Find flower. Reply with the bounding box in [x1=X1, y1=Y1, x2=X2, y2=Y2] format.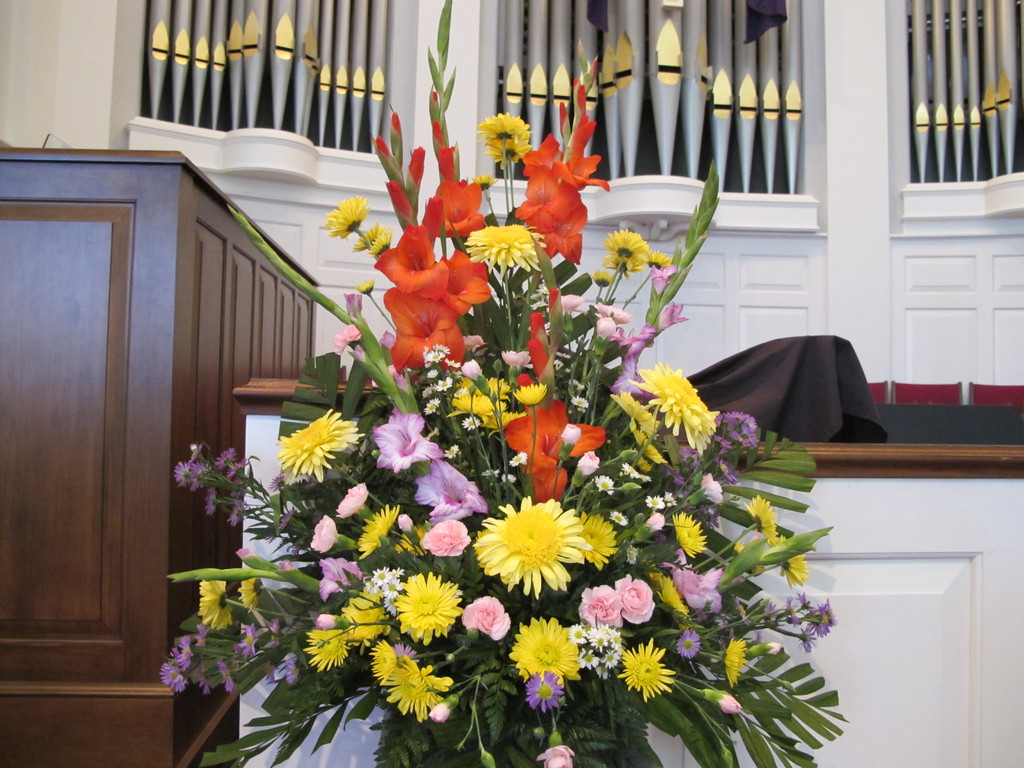
[x1=515, y1=378, x2=546, y2=407].
